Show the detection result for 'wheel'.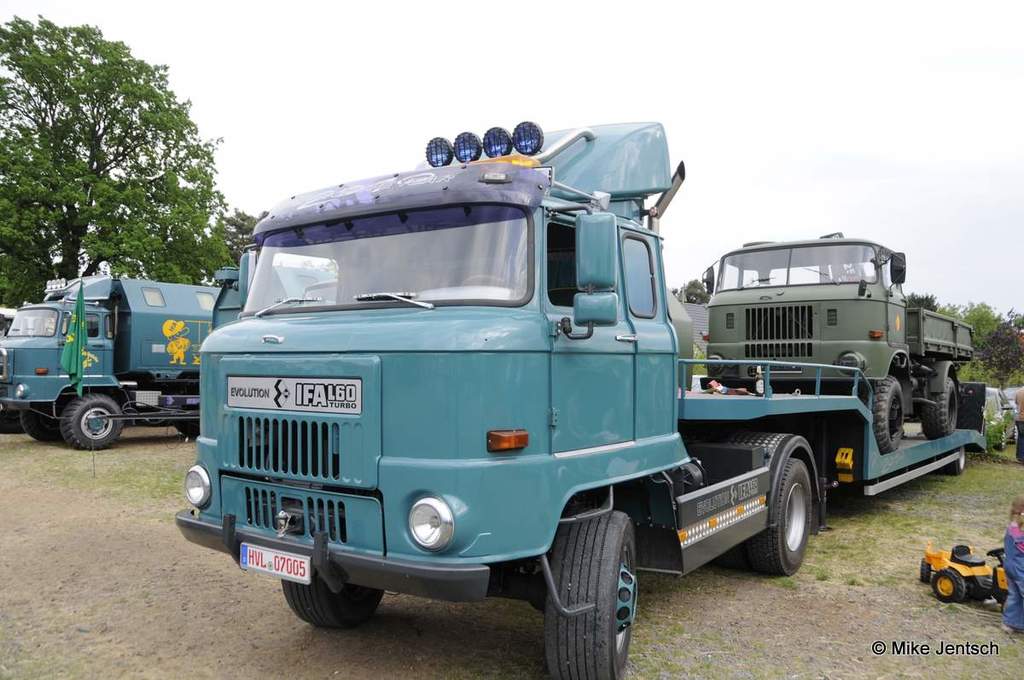
x1=952 y1=450 x2=963 y2=477.
